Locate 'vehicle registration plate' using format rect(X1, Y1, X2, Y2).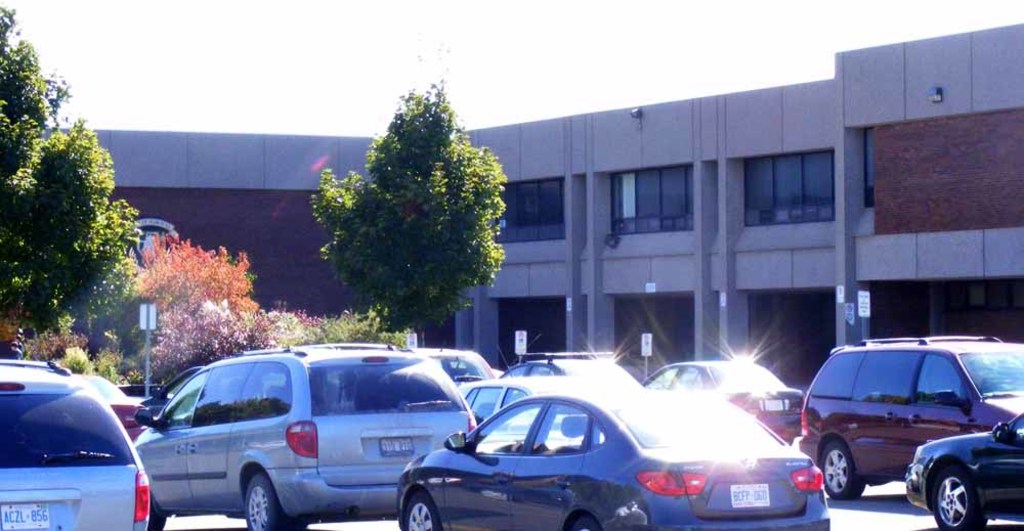
rect(727, 483, 772, 507).
